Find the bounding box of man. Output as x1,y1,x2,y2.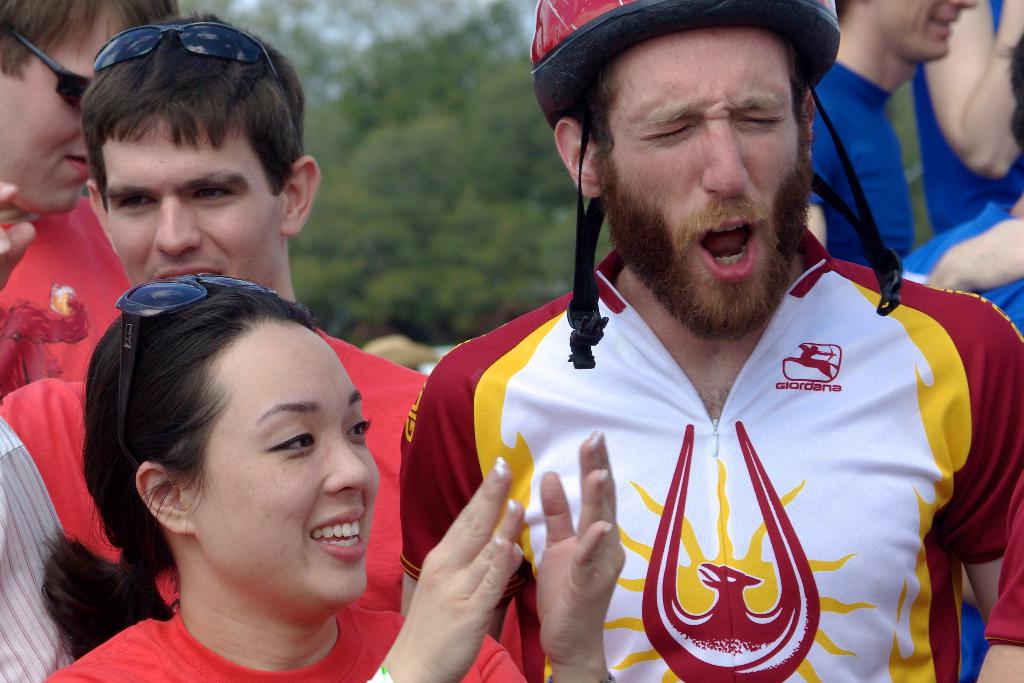
0,23,564,672.
